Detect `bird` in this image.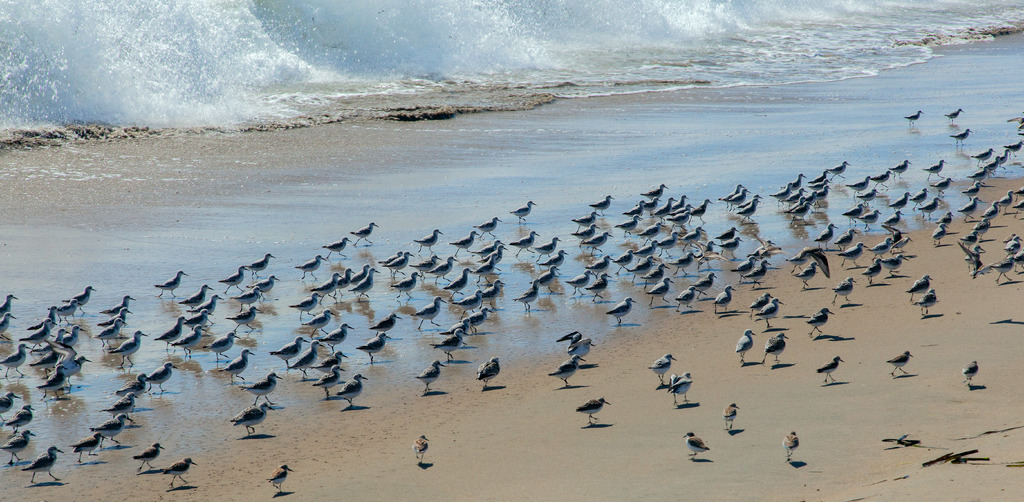
Detection: bbox(177, 282, 211, 309).
